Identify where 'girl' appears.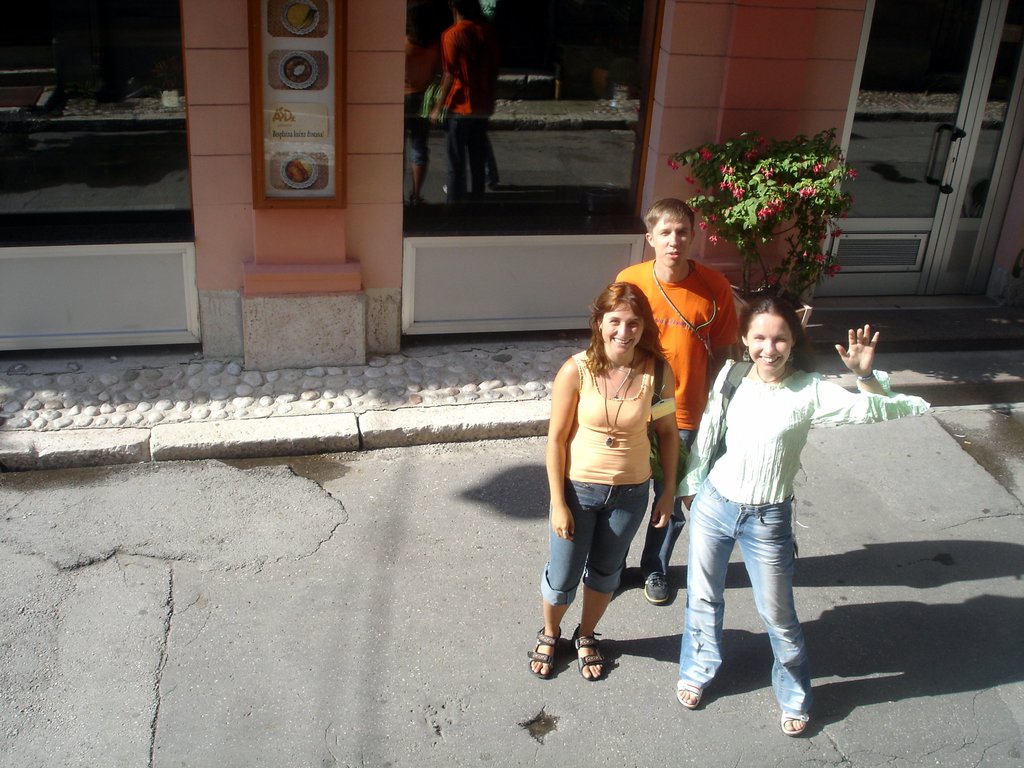
Appears at BBox(530, 282, 676, 676).
